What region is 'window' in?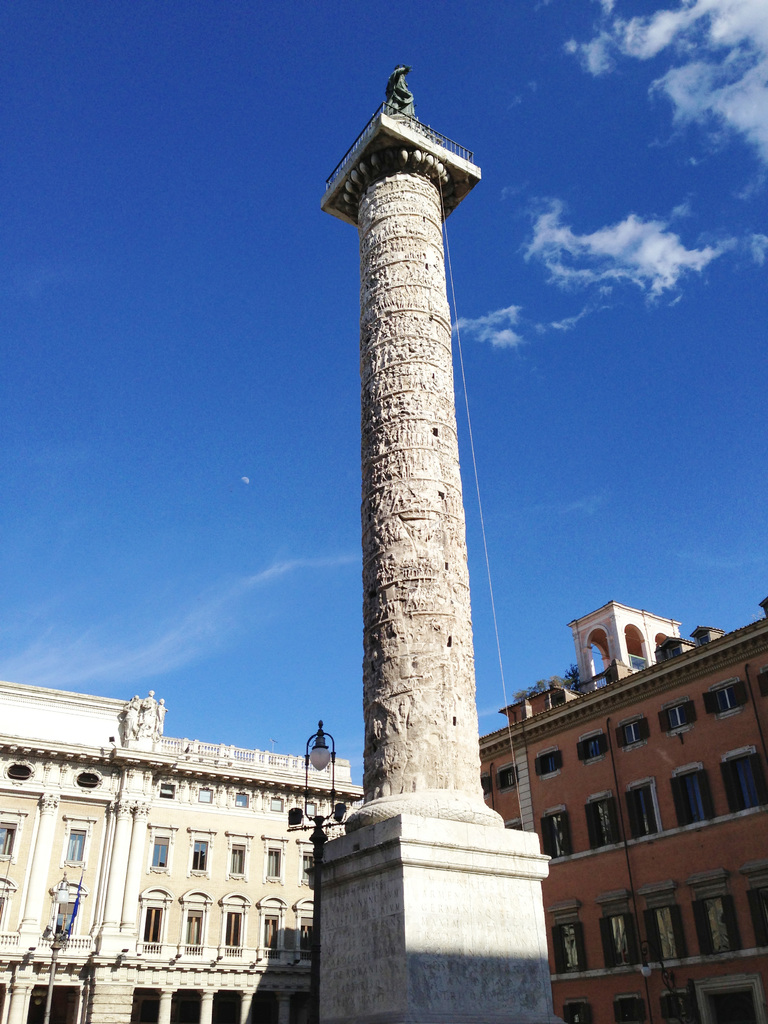
(left=492, top=764, right=517, bottom=797).
